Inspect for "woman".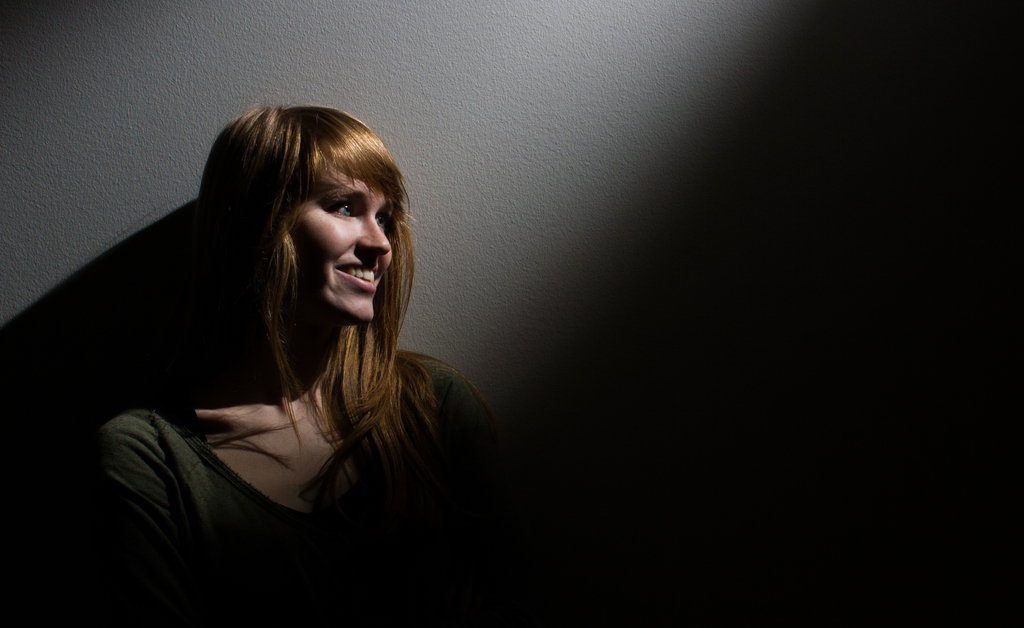
Inspection: select_region(65, 89, 504, 600).
